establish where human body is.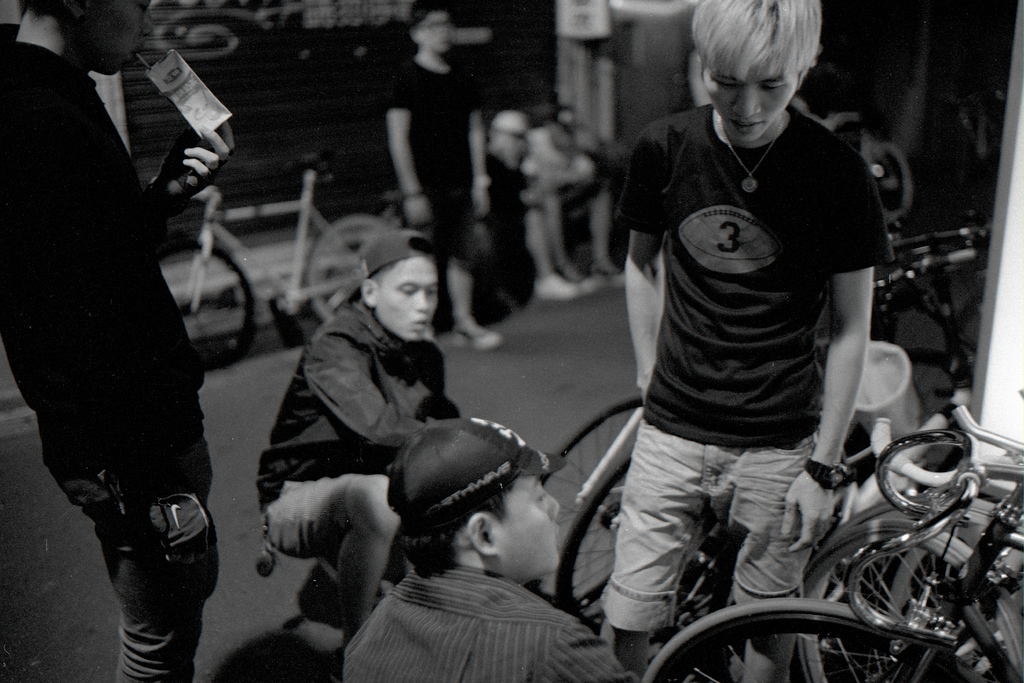
Established at box=[608, 40, 916, 662].
